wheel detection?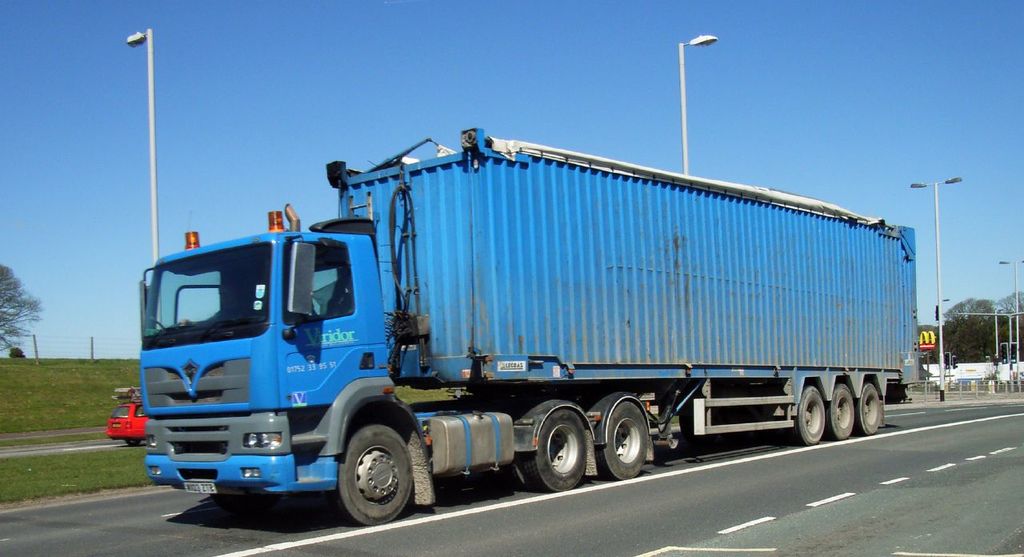
Rect(526, 398, 595, 494)
